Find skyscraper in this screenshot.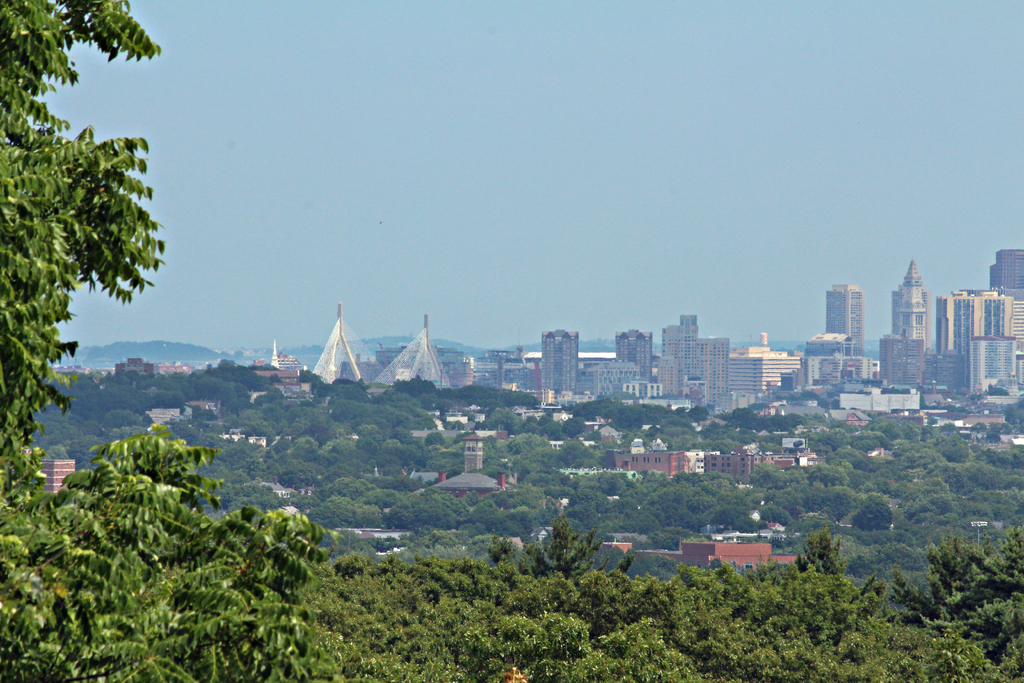
The bounding box for skyscraper is box=[446, 350, 538, 395].
